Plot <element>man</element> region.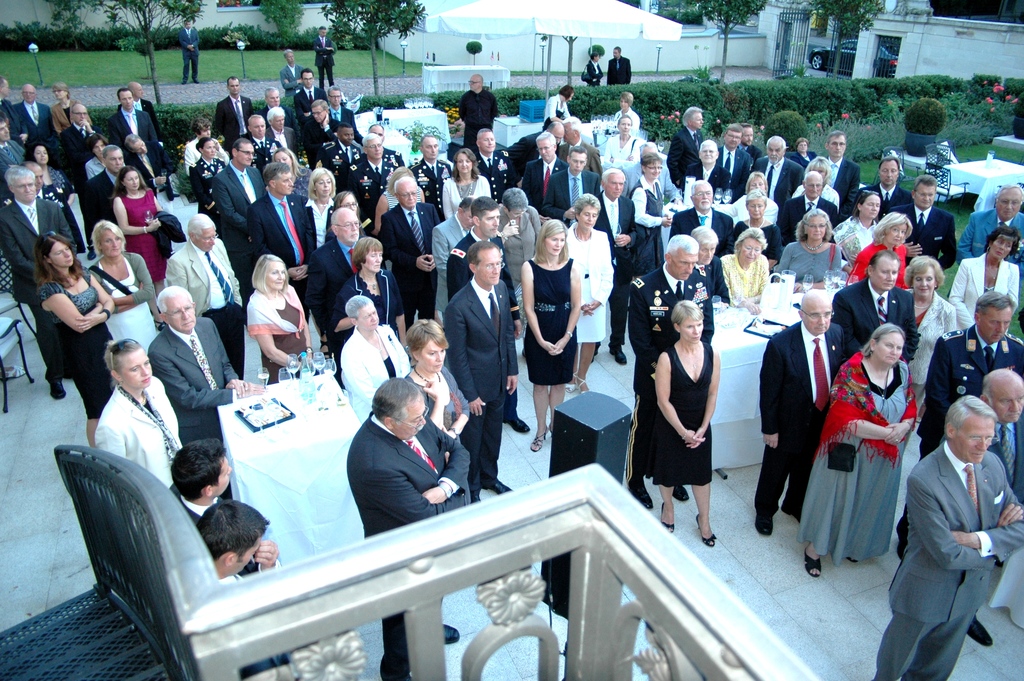
Plotted at 956,180,1023,279.
